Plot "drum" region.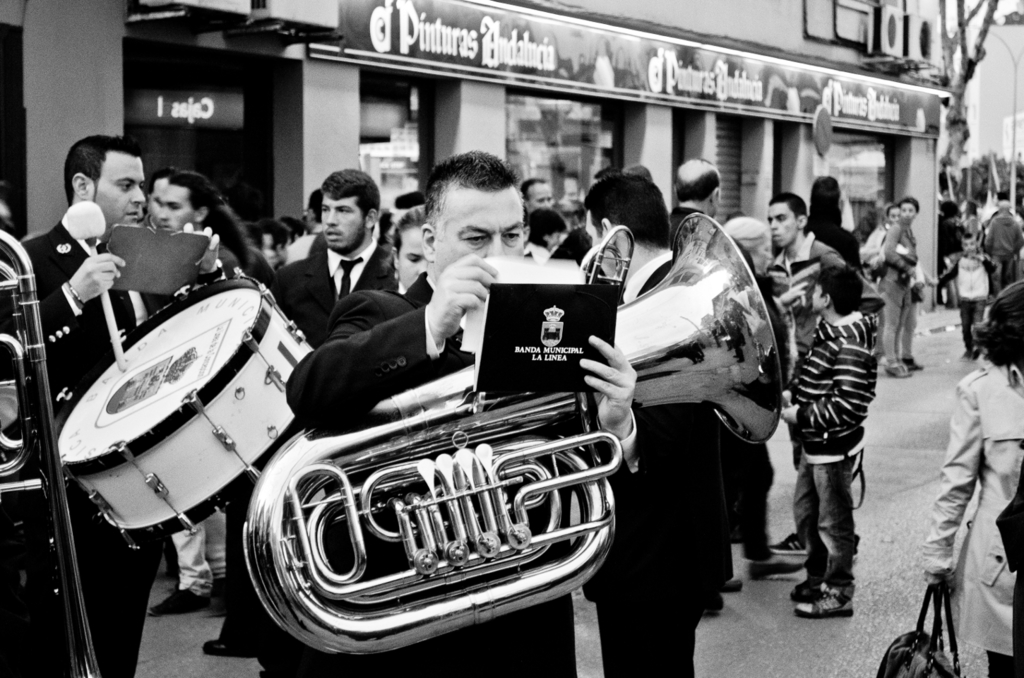
Plotted at (left=55, top=275, right=317, bottom=549).
